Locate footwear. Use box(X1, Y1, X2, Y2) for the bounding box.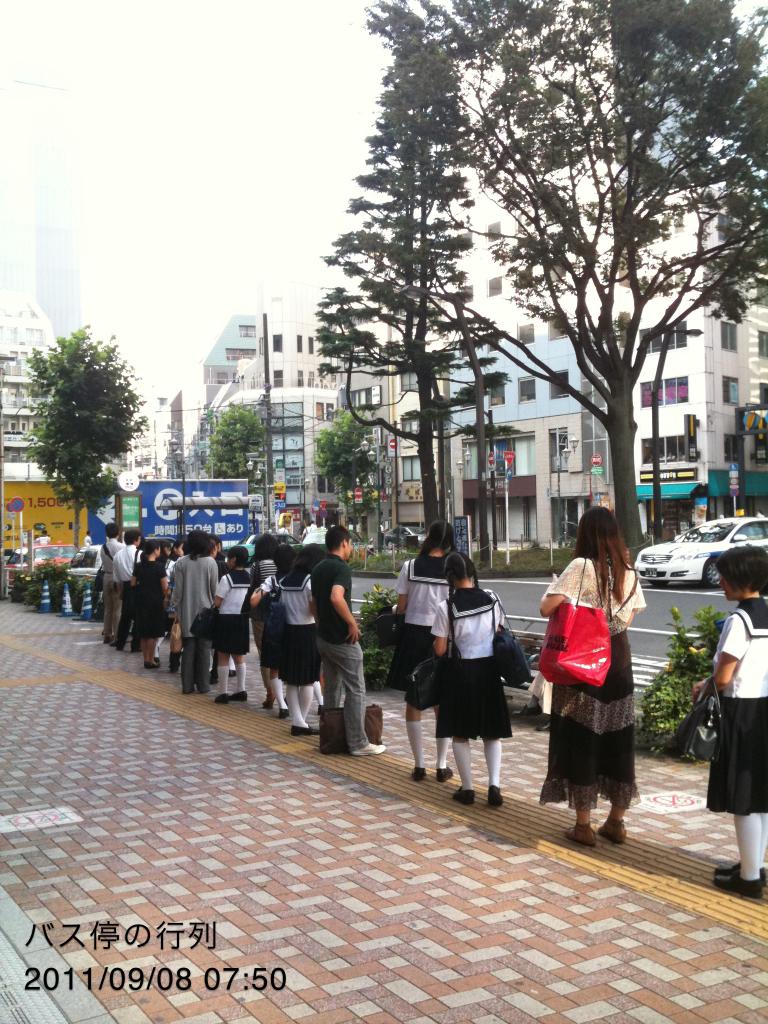
box(713, 863, 762, 902).
